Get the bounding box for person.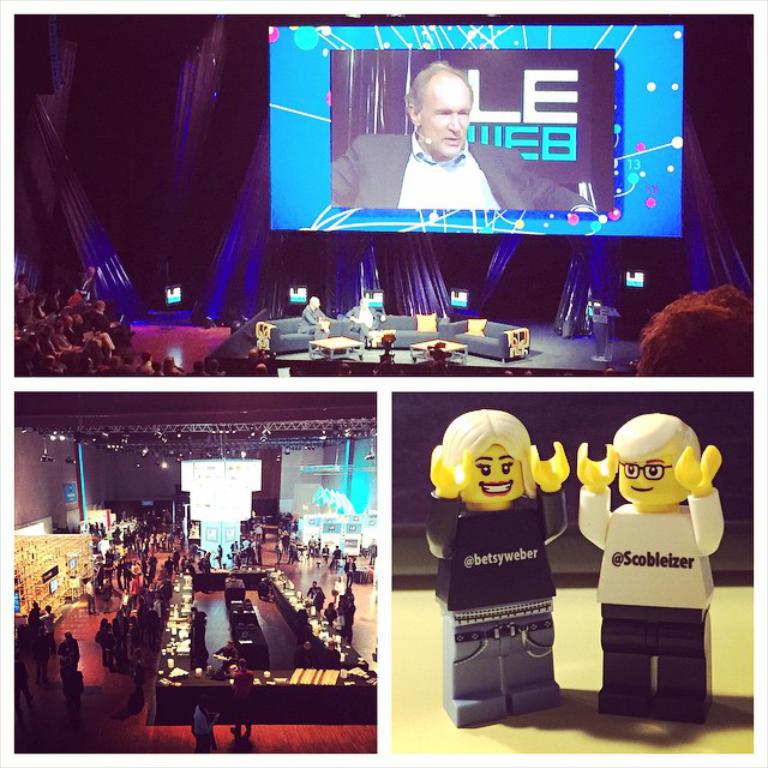
58 626 88 688.
